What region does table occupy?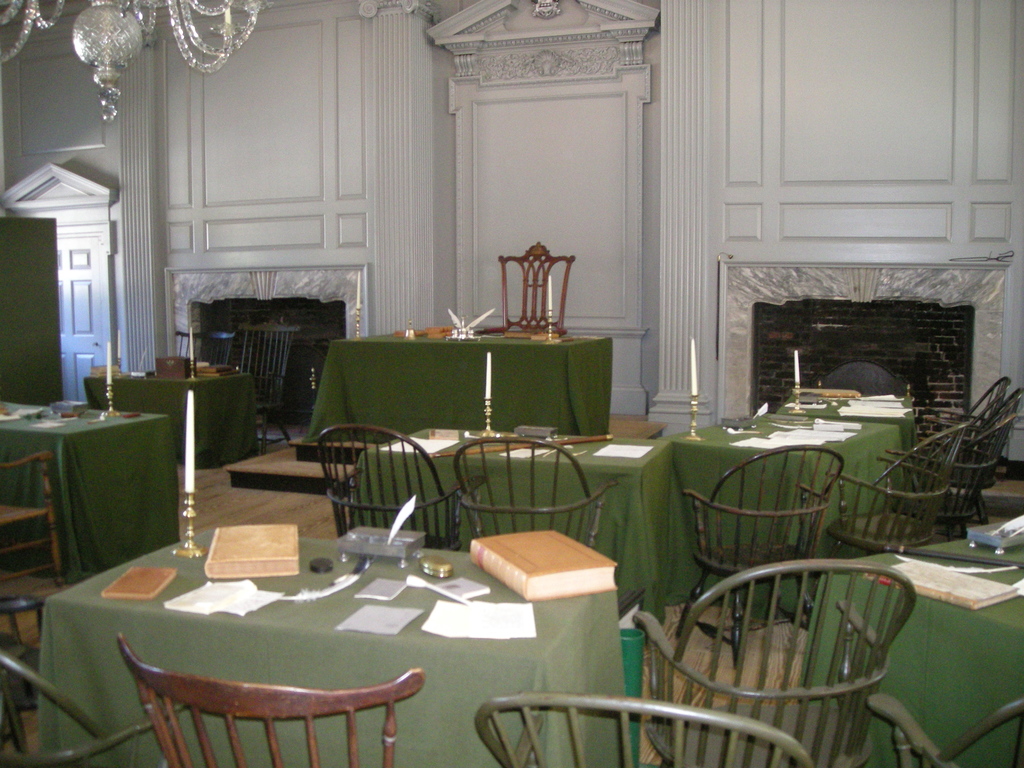
678/380/922/610.
